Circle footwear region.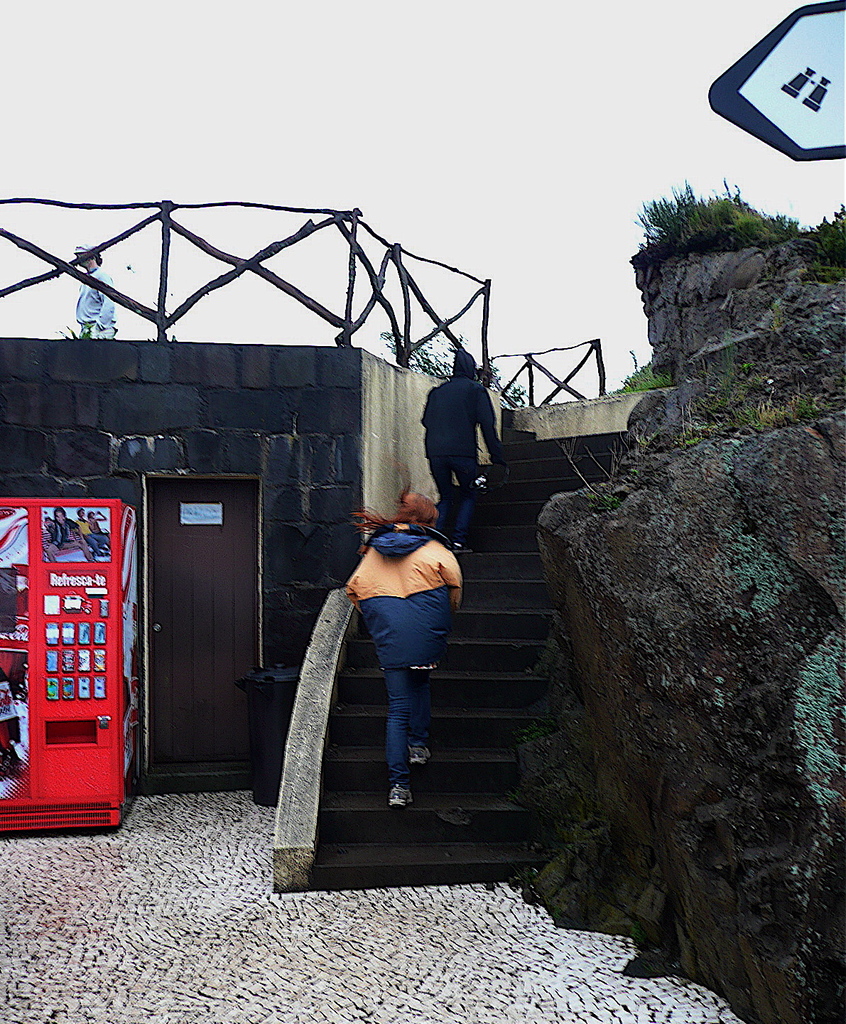
Region: (389,786,413,812).
